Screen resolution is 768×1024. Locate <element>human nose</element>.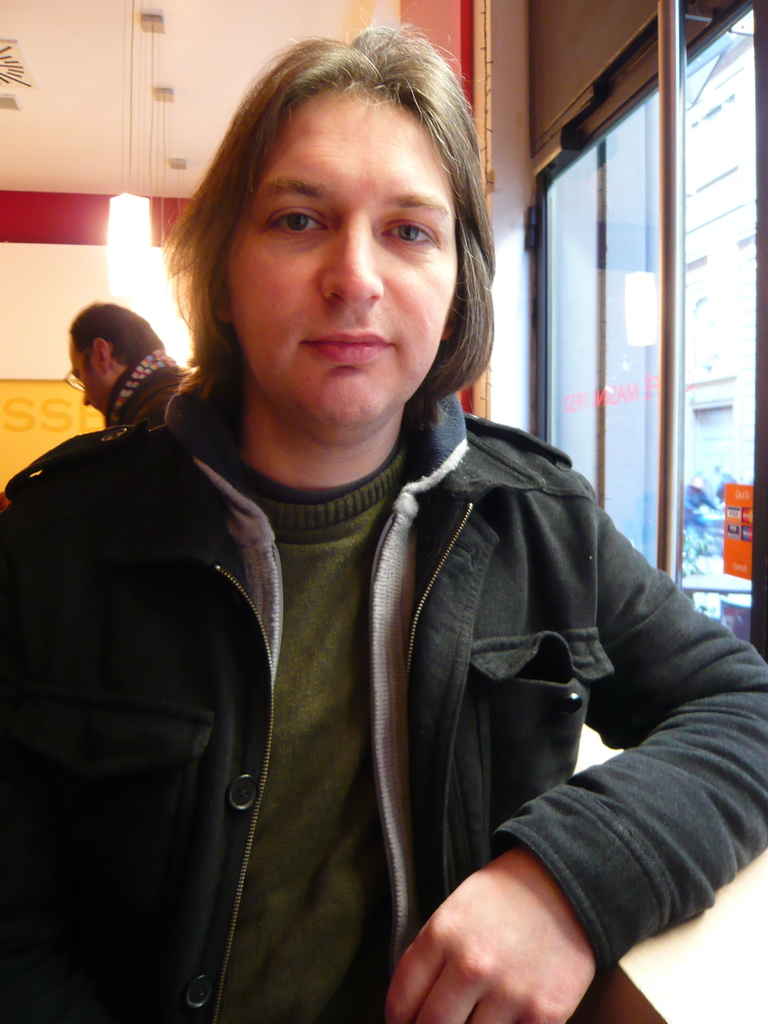
77/389/93/410.
